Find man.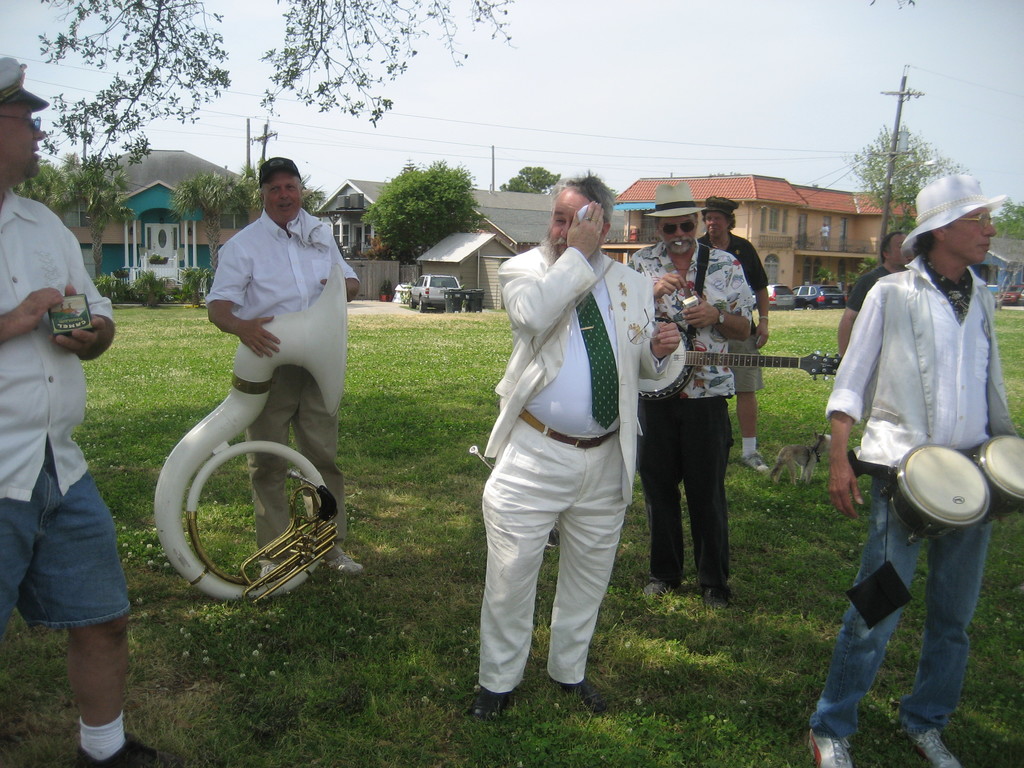
rect(697, 197, 773, 477).
